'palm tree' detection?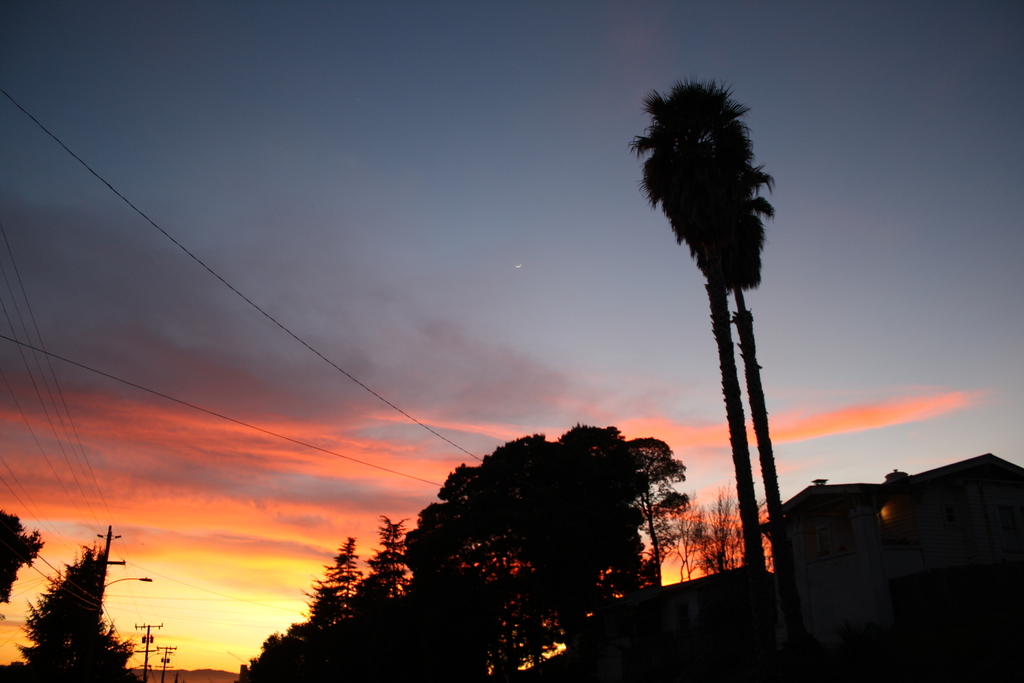
x1=638, y1=72, x2=794, y2=627
